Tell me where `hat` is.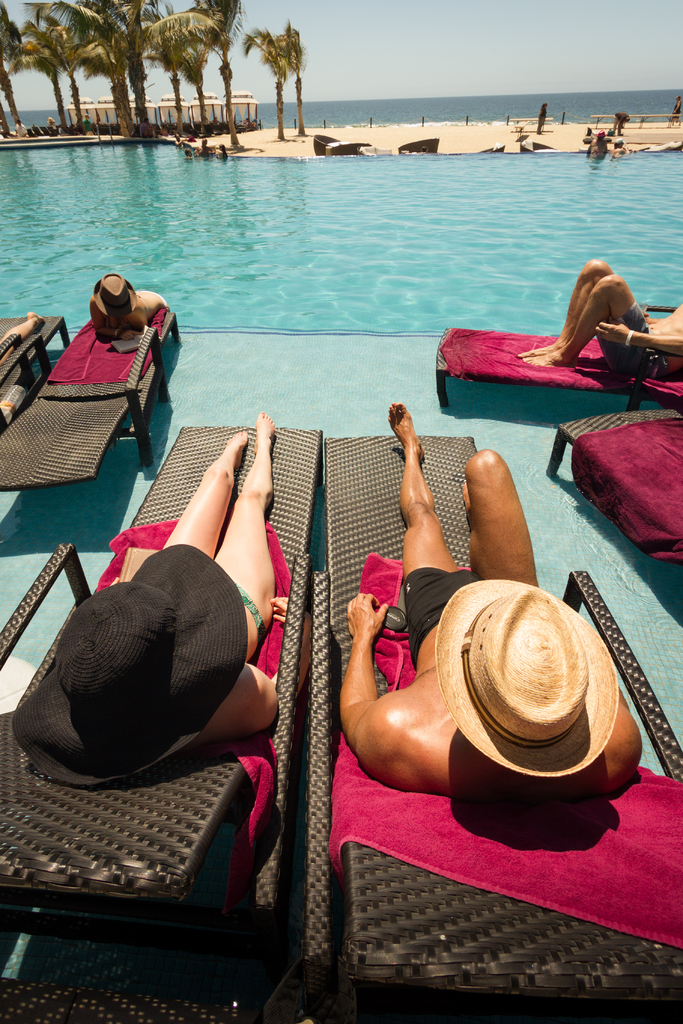
`hat` is at BBox(14, 540, 252, 790).
